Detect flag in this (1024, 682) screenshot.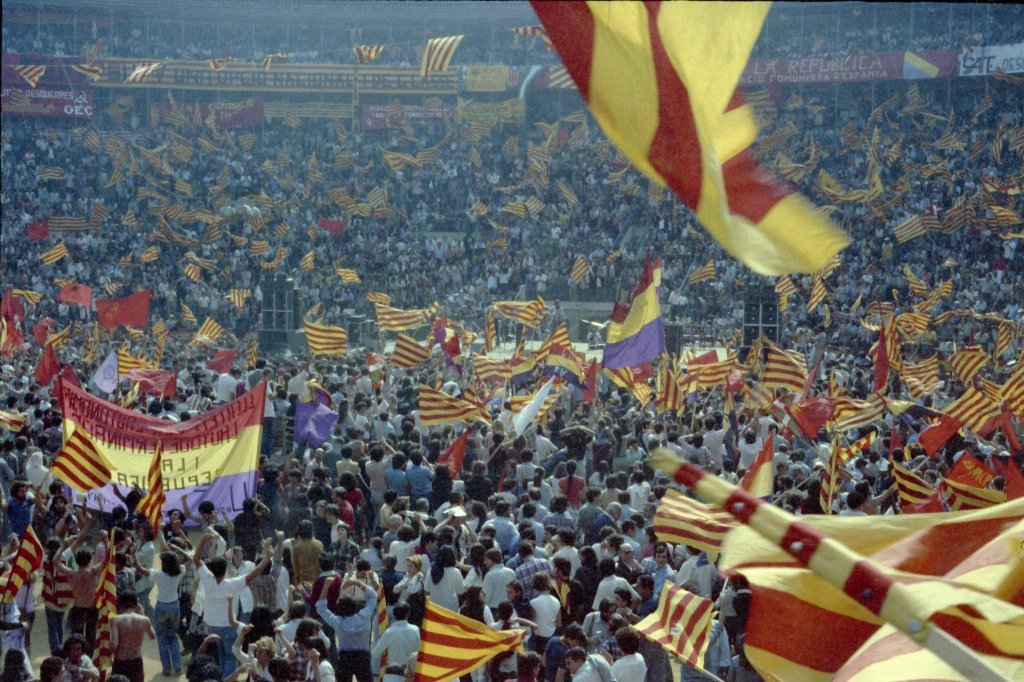
Detection: pyautogui.locateOnScreen(112, 342, 154, 384).
